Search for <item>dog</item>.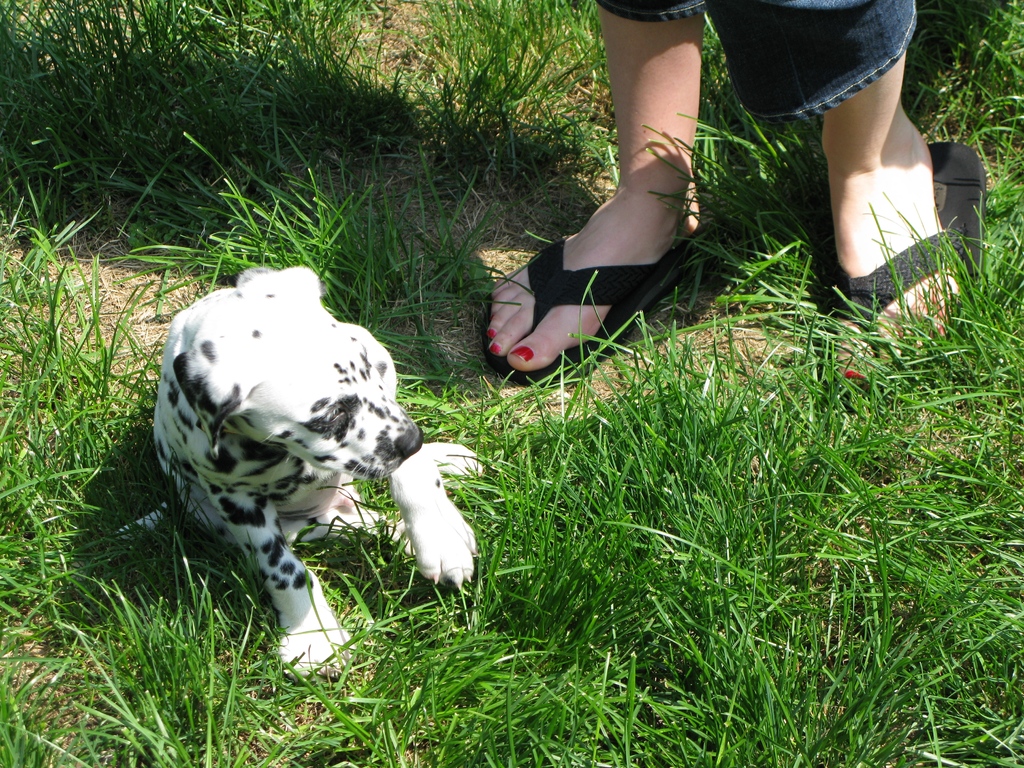
Found at [111, 262, 486, 680].
